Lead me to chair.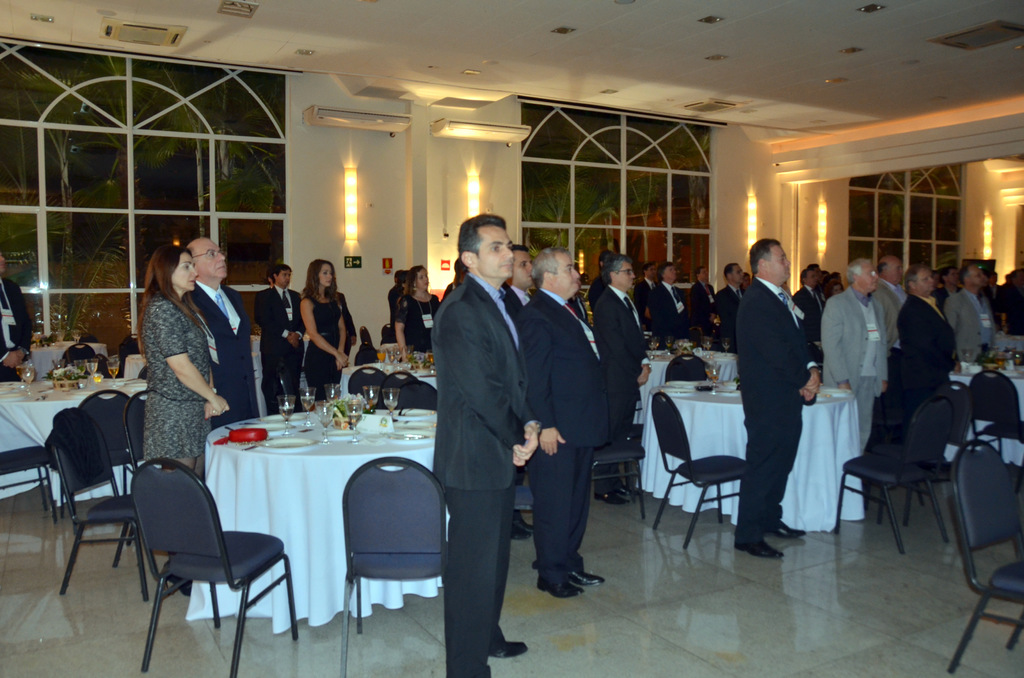
Lead to (0,449,58,517).
